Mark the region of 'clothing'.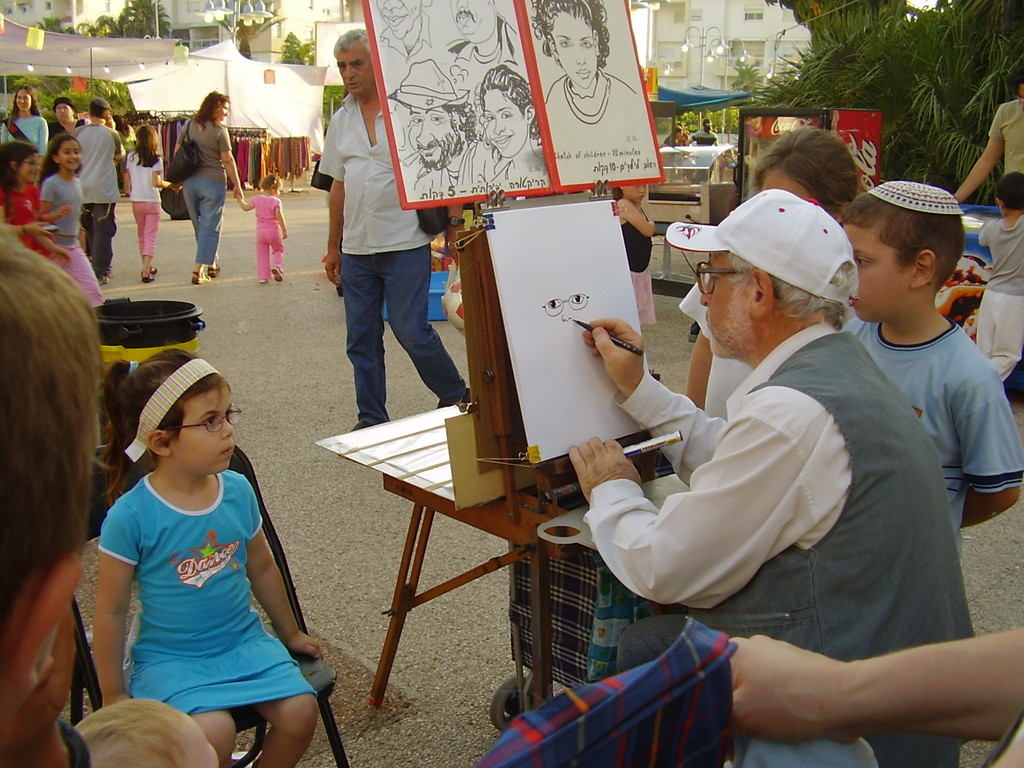
Region: <region>675, 266, 757, 424</region>.
